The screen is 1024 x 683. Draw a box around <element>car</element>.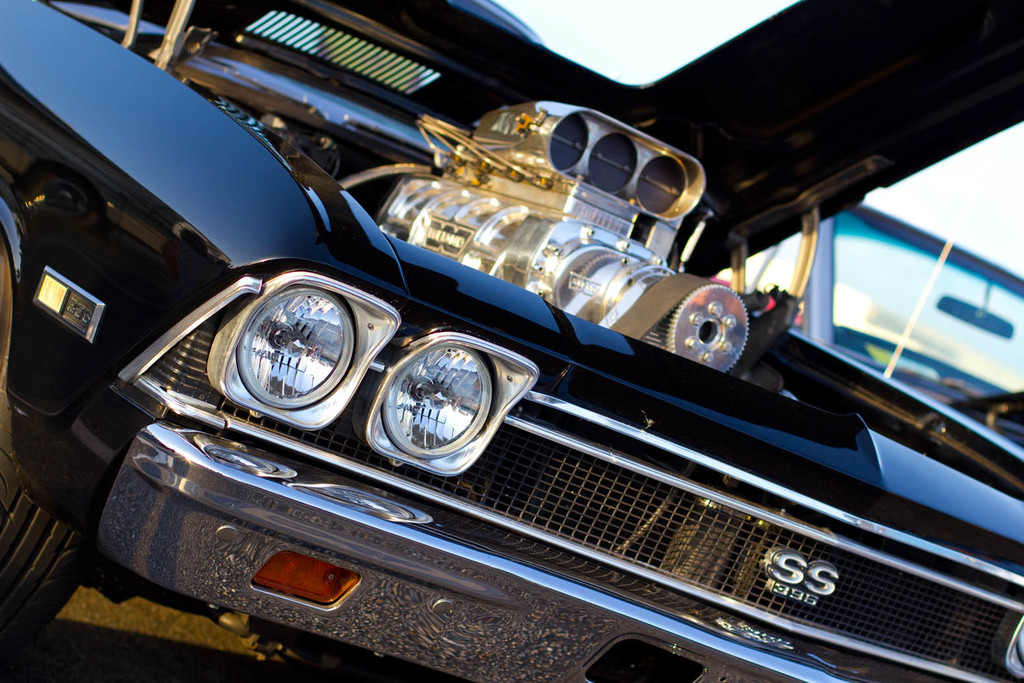
detection(0, 0, 1023, 682).
